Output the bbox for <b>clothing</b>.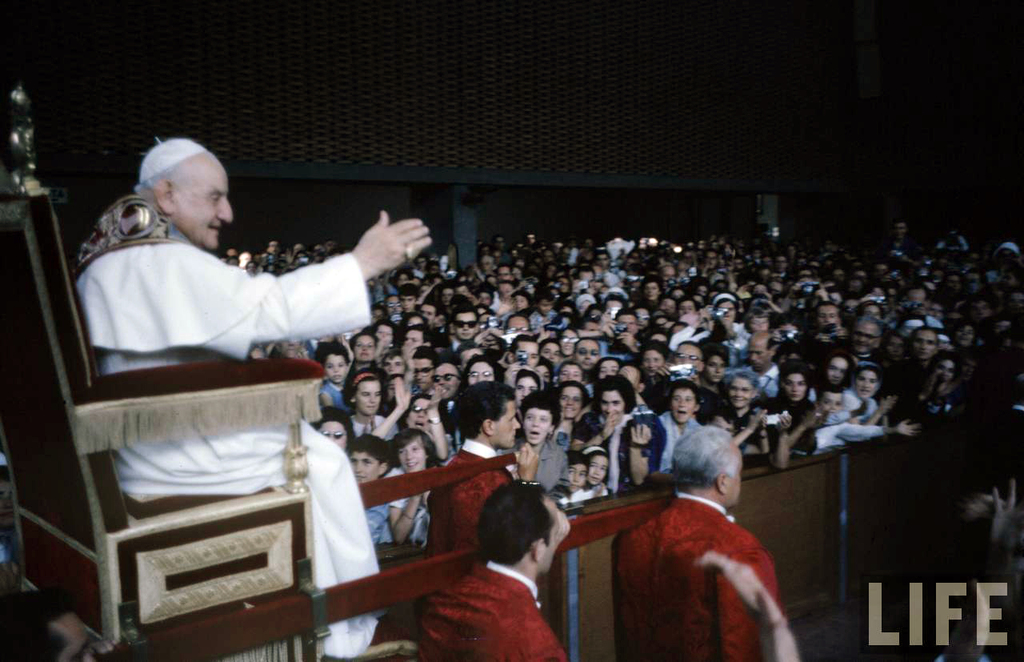
(610,491,776,661).
